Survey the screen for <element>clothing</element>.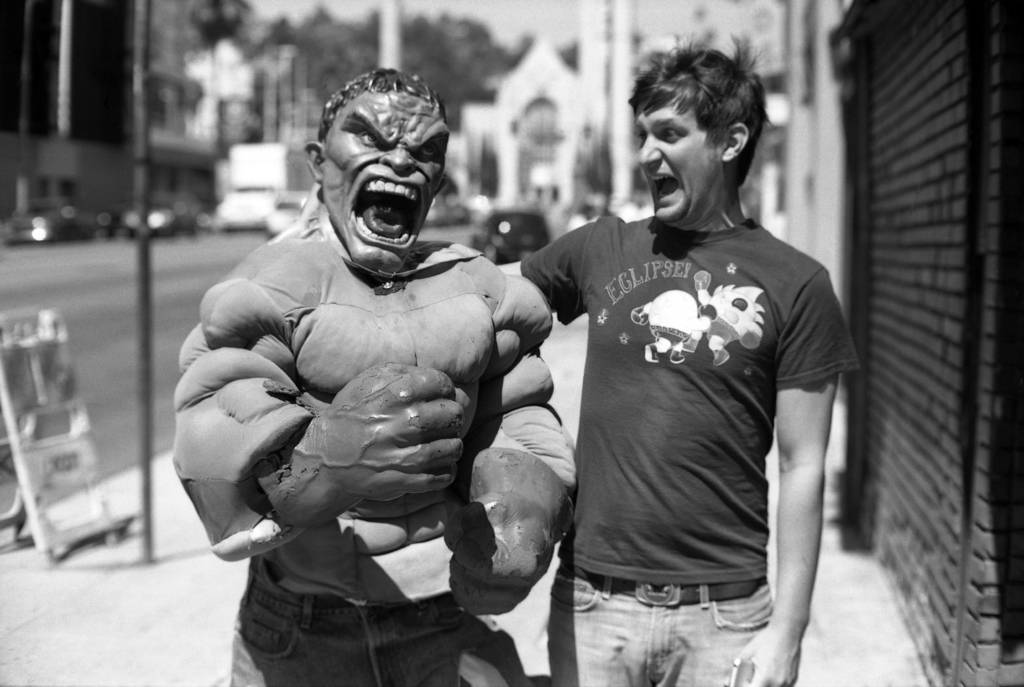
Survey found: bbox=[521, 216, 858, 579].
